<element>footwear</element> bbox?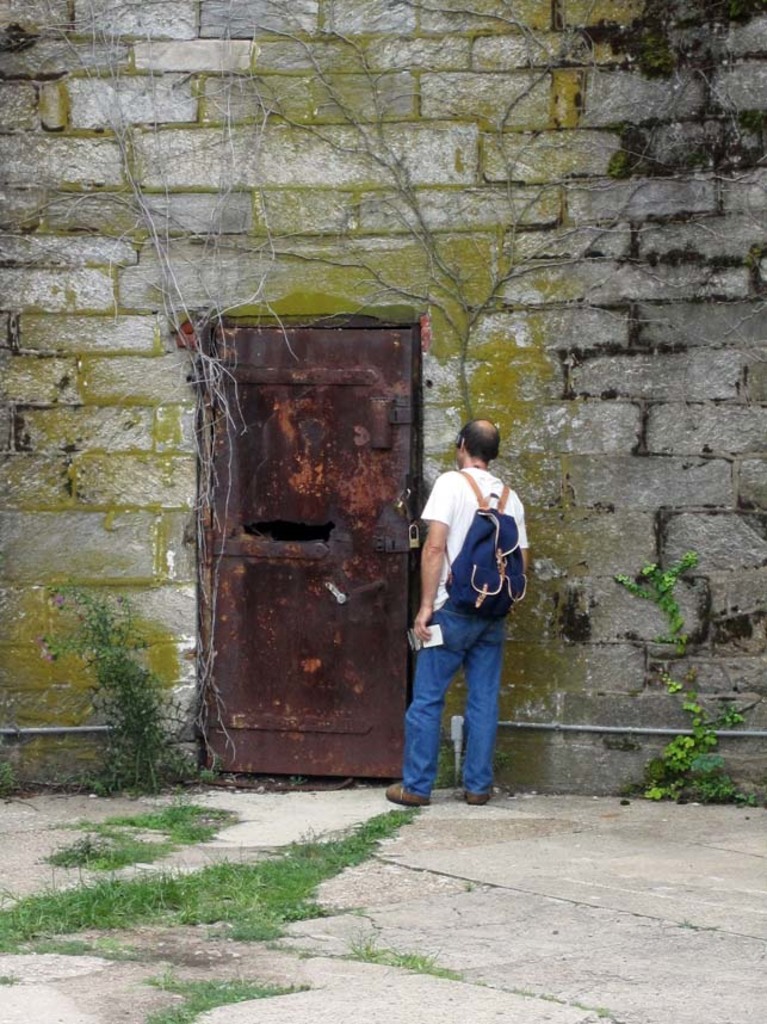
383/781/425/807
